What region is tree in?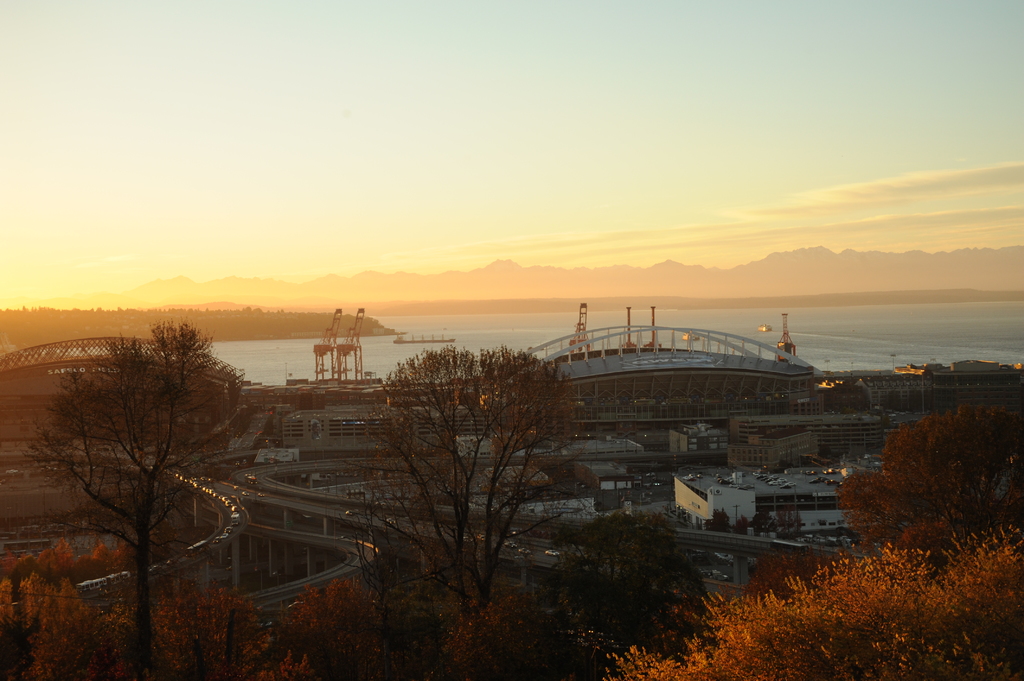
542,504,718,680.
